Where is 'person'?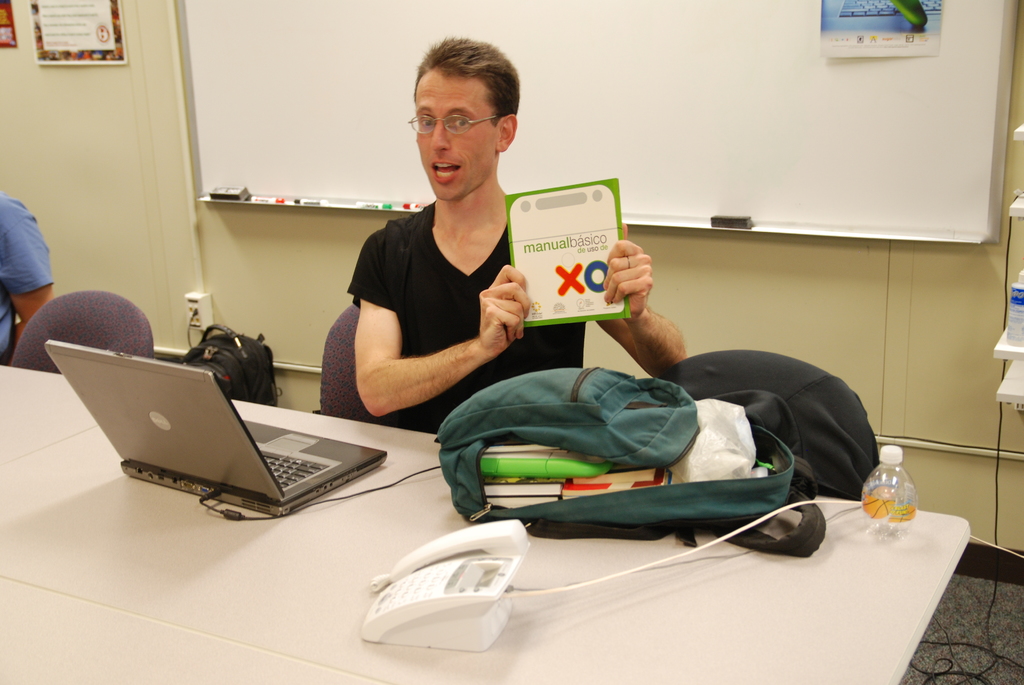
(353,31,685,429).
